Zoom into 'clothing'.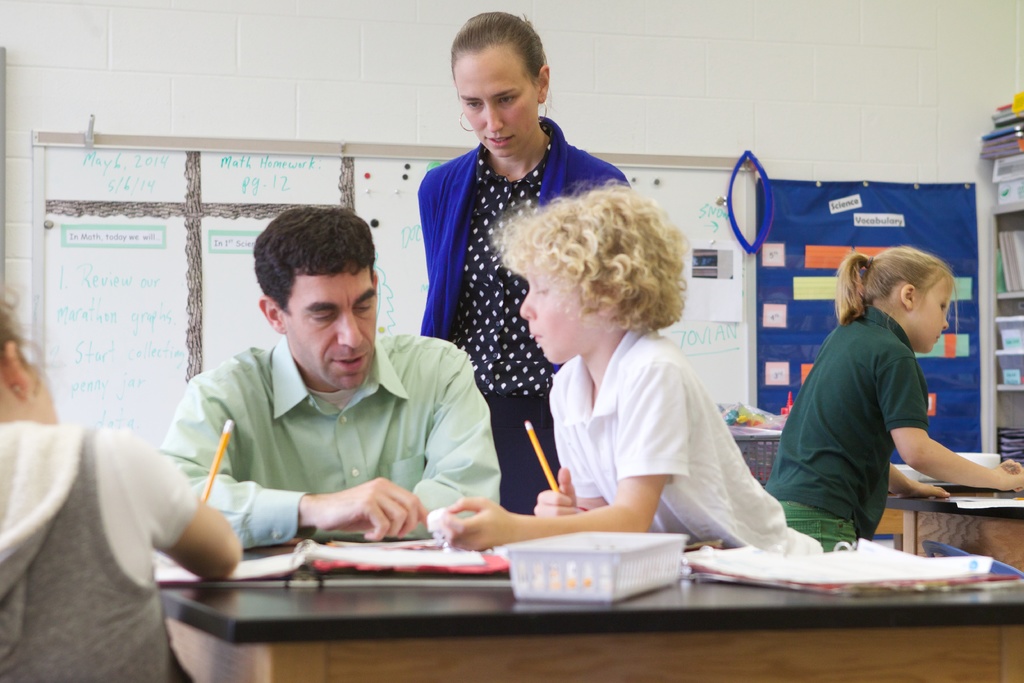
Zoom target: bbox(405, 125, 638, 502).
